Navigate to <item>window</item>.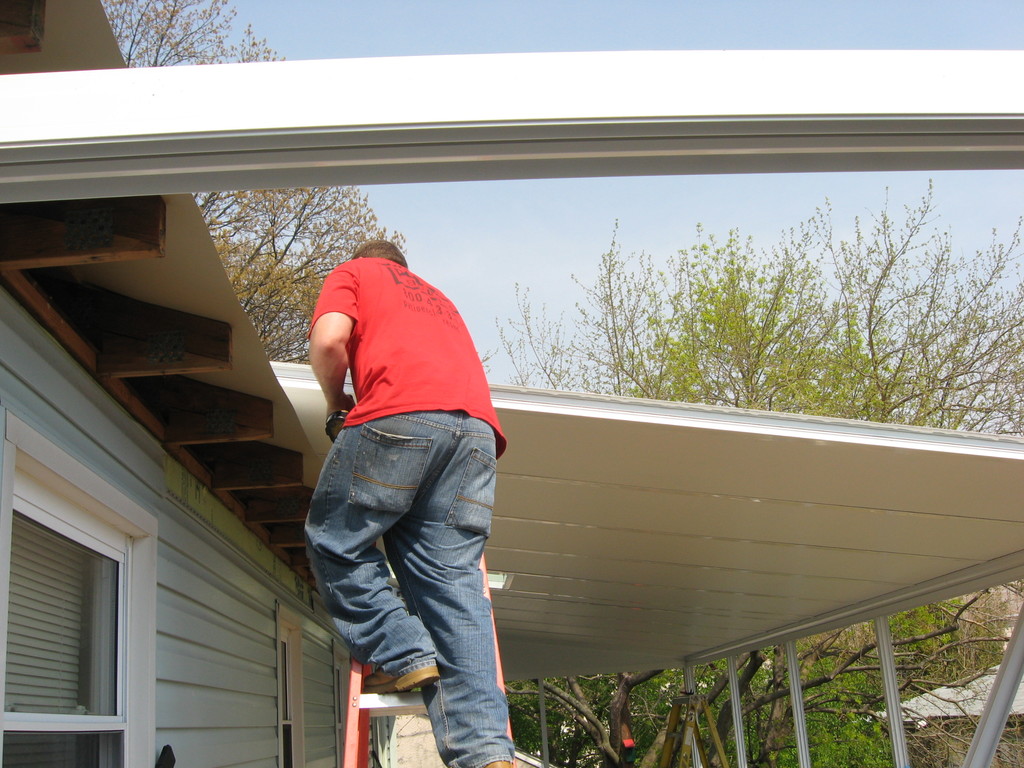
Navigation target: 278, 601, 346, 767.
